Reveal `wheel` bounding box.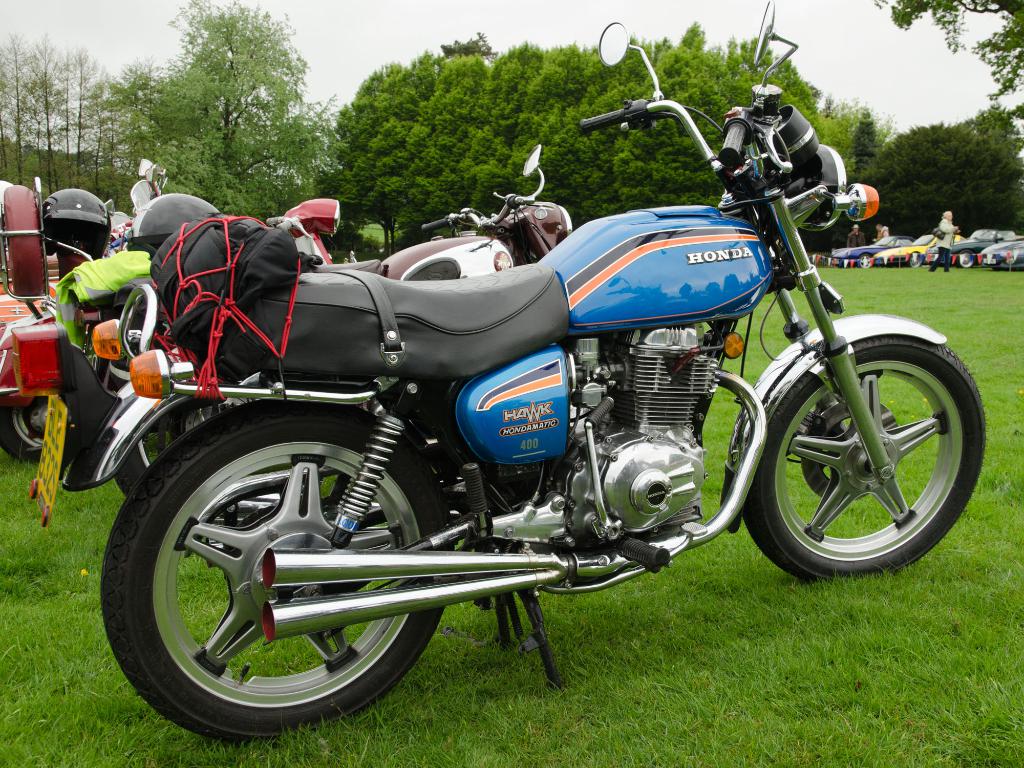
Revealed: BBox(113, 395, 259, 495).
